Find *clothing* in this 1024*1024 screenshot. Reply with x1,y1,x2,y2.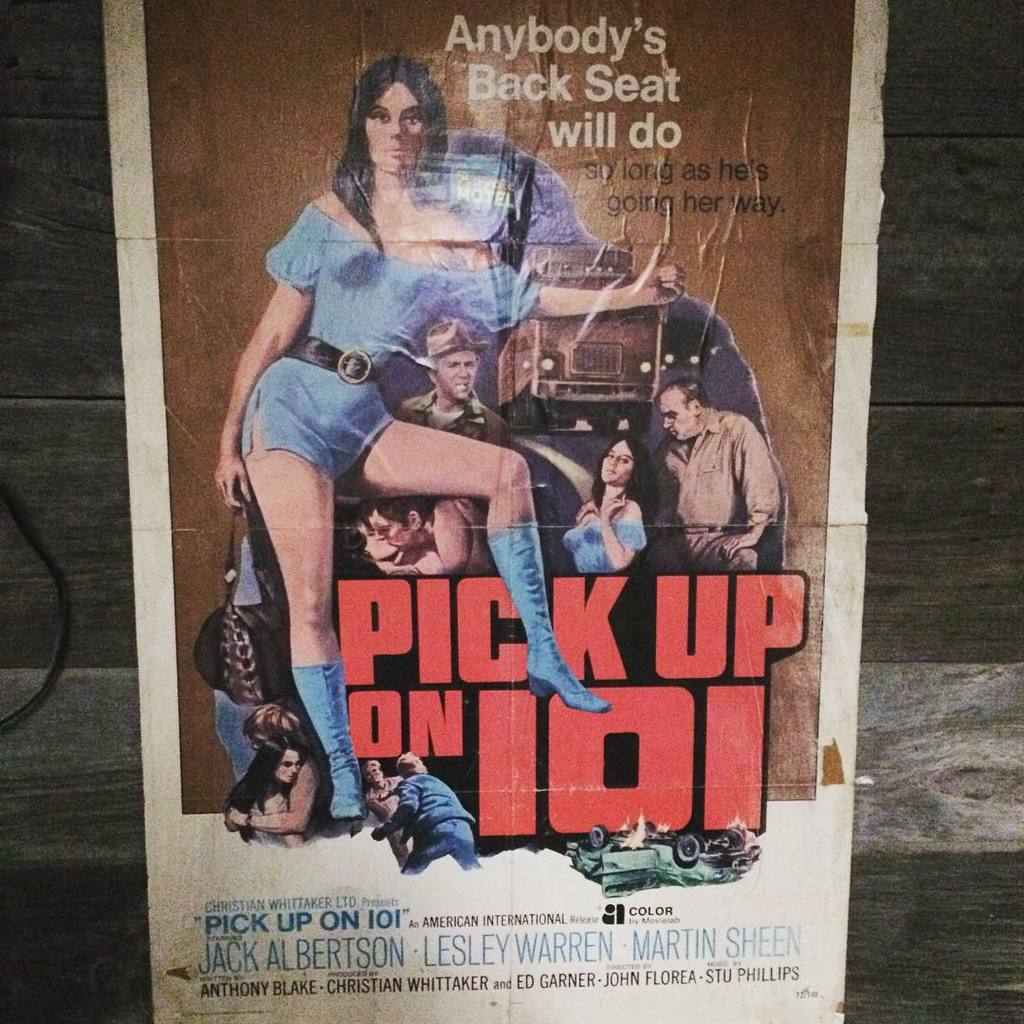
238,200,551,478.
